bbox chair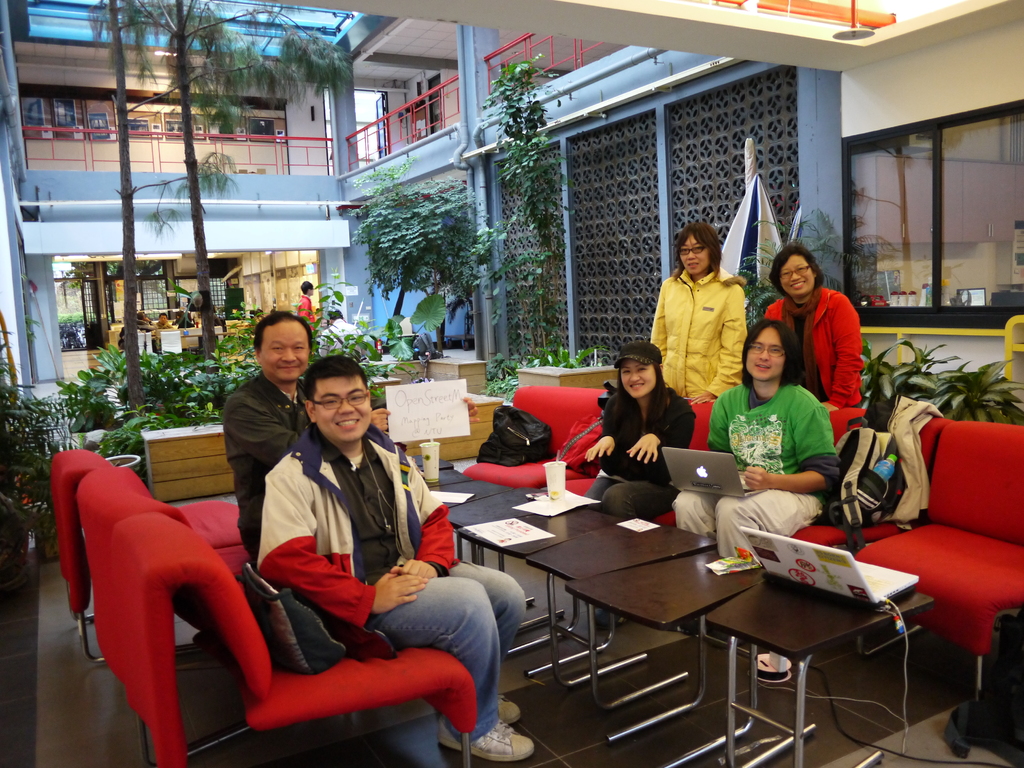
[x1=461, y1=386, x2=611, y2=491]
